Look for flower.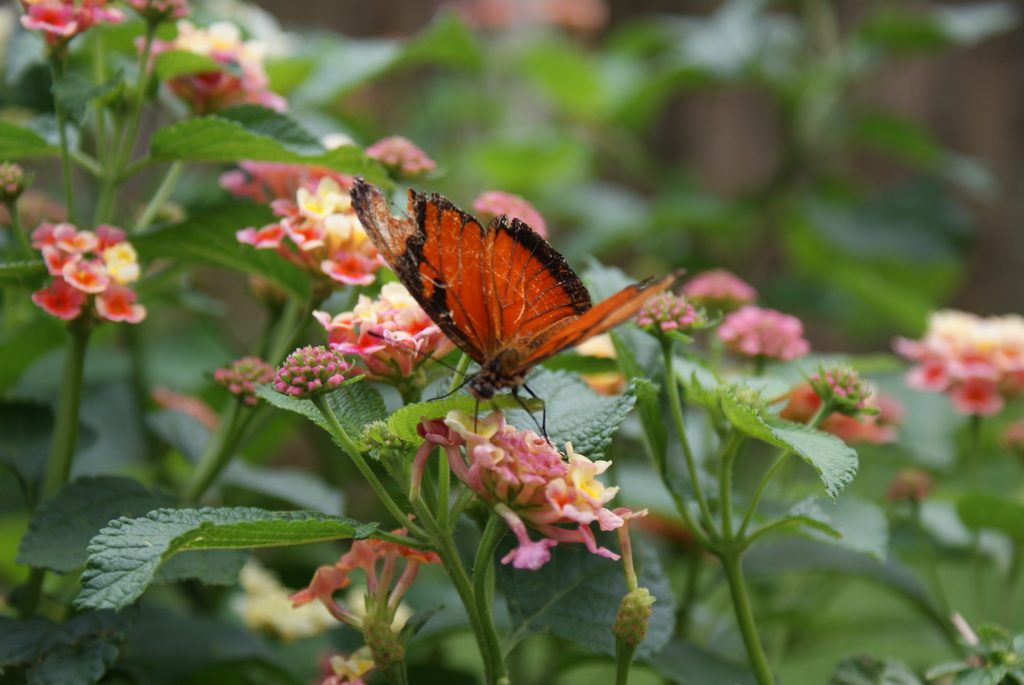
Found: 778 379 899 446.
